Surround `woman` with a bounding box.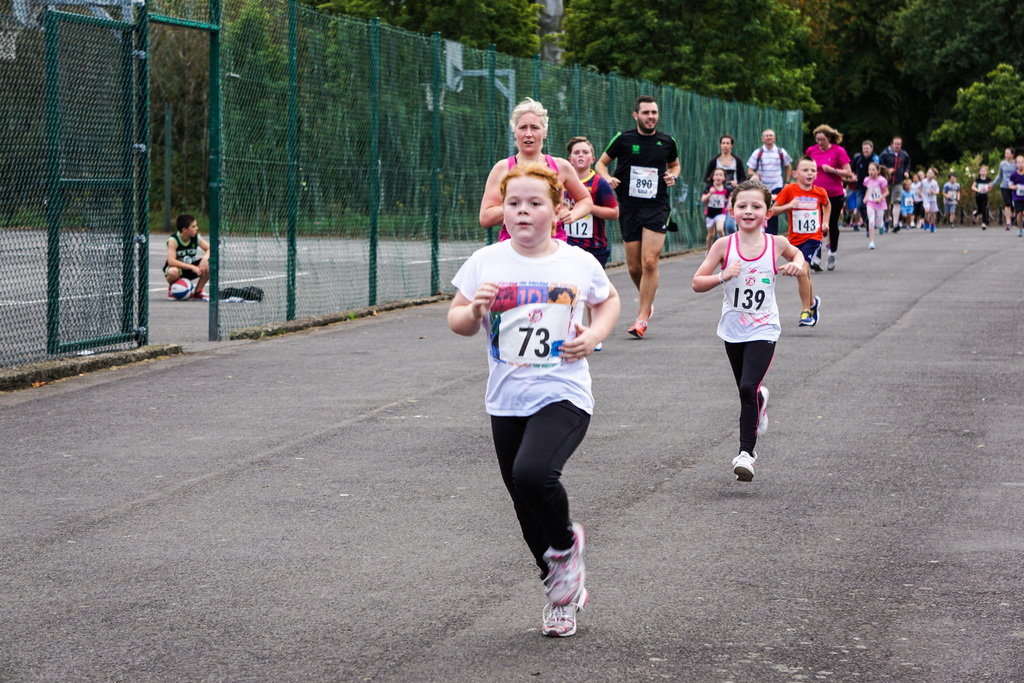
468 163 627 624.
